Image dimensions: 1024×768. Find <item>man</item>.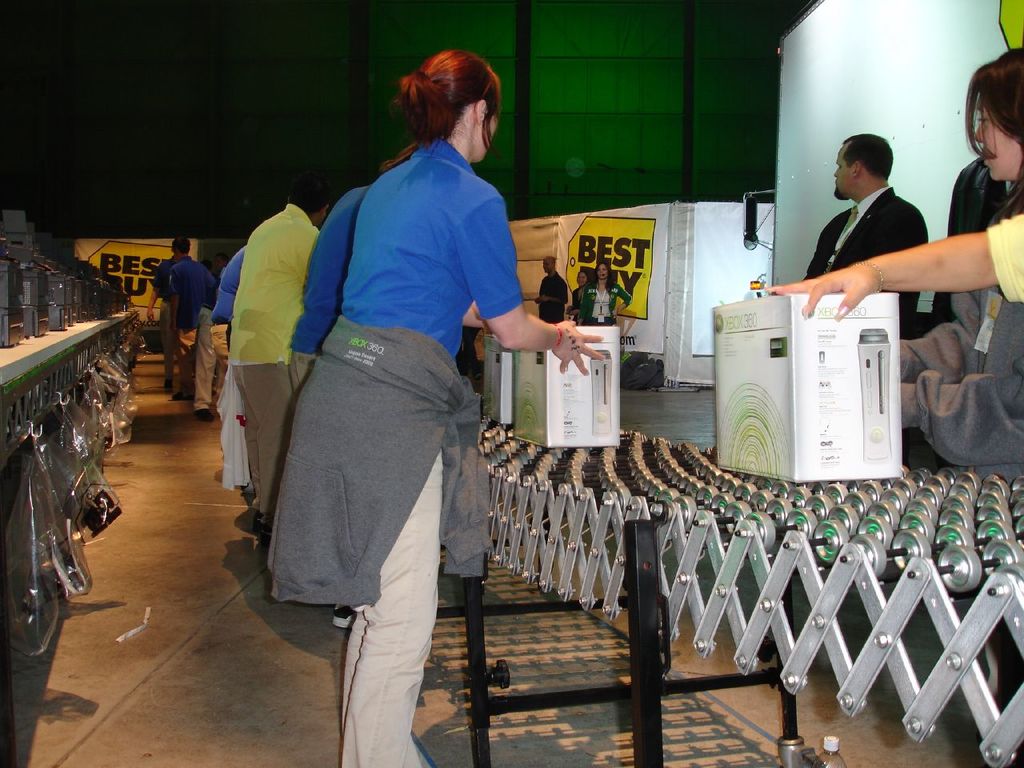
<bbox>230, 186, 344, 533</bbox>.
